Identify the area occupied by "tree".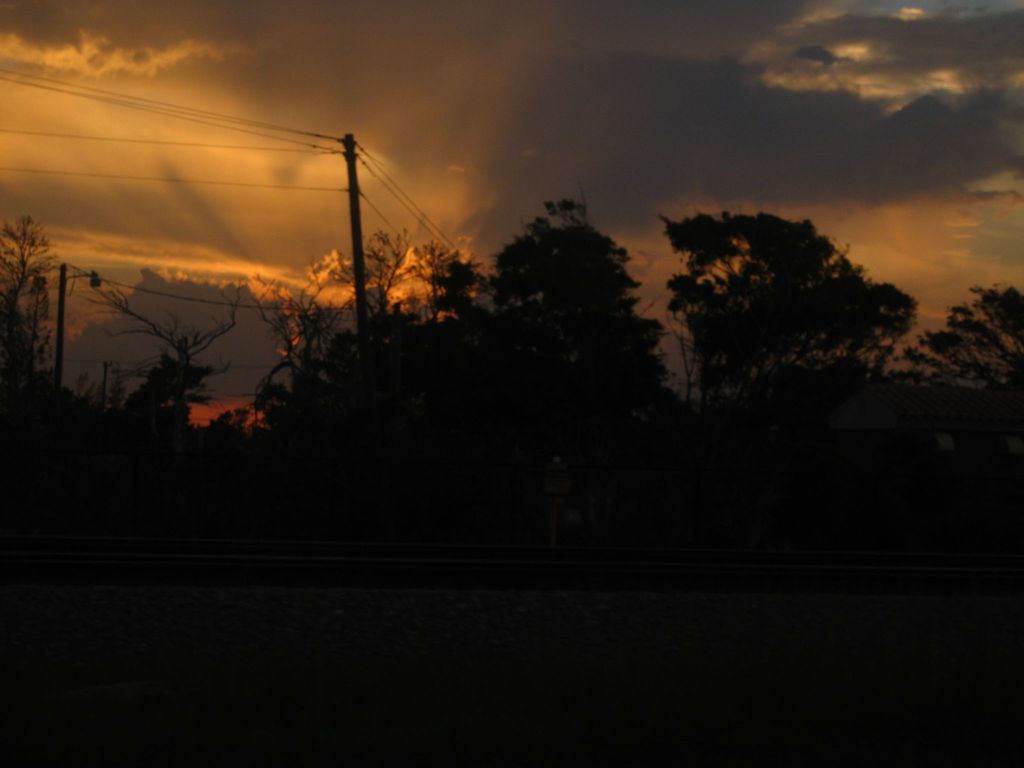
Area: x1=644 y1=192 x2=911 y2=441.
